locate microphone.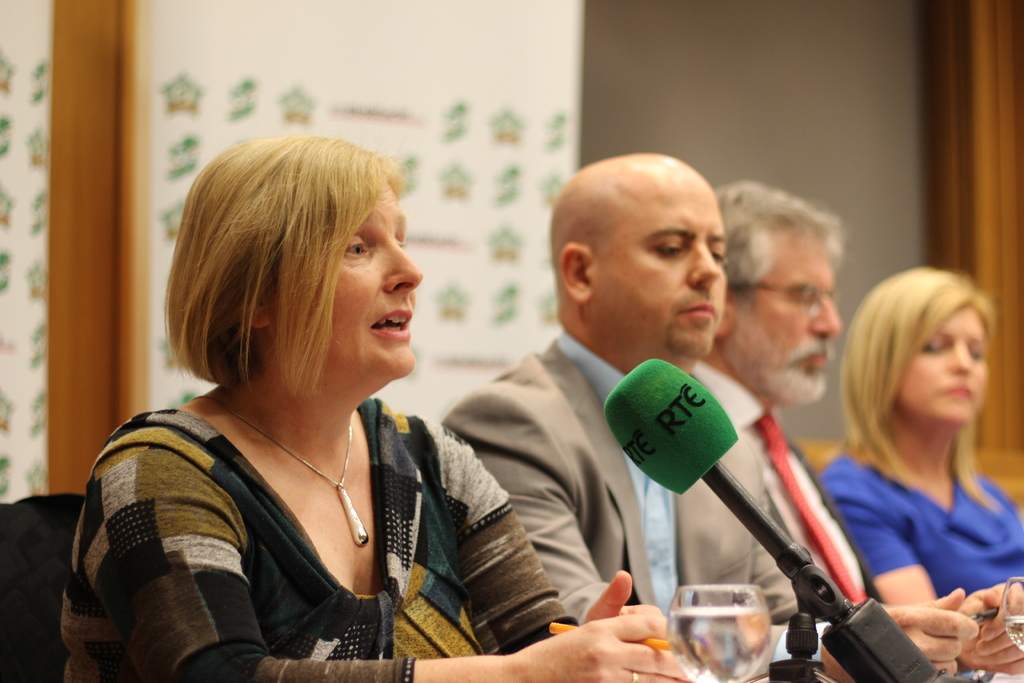
Bounding box: (596,374,888,633).
